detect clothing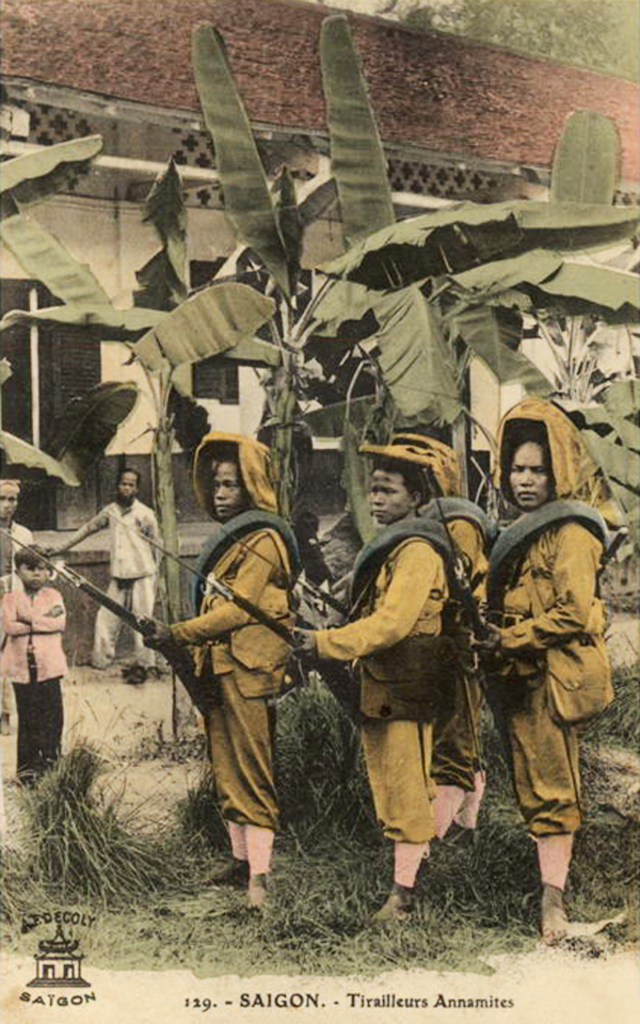
(0,581,66,679)
